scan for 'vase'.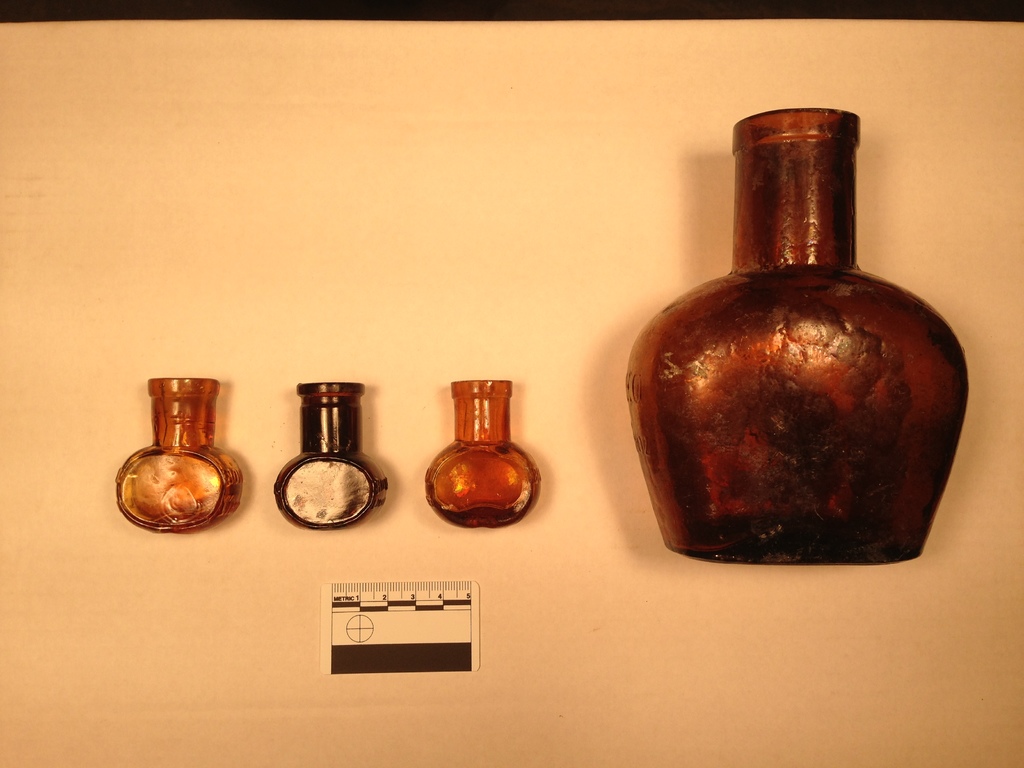
Scan result: <bbox>117, 373, 244, 533</bbox>.
